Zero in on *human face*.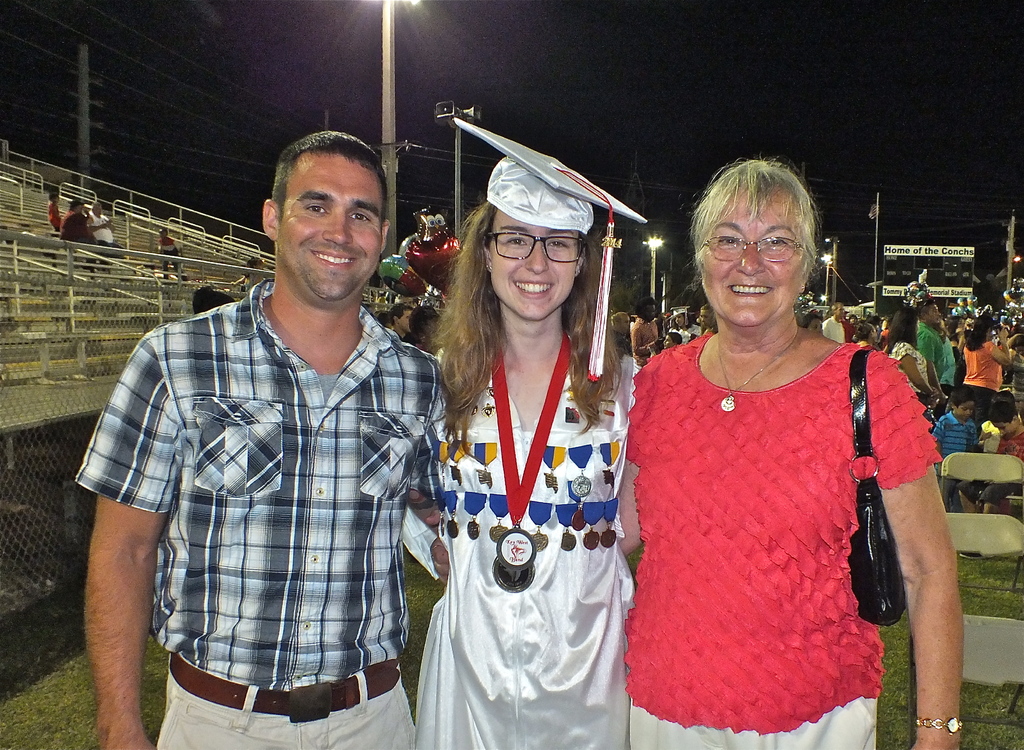
Zeroed in: <region>695, 180, 814, 324</region>.
